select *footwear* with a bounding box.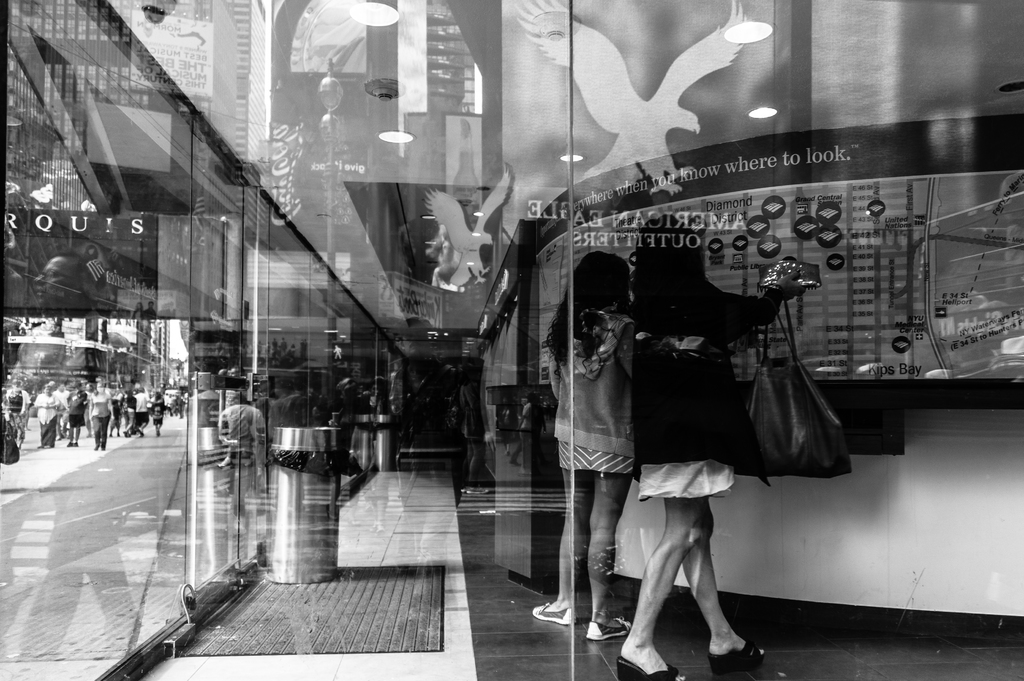
rect(583, 619, 637, 641).
